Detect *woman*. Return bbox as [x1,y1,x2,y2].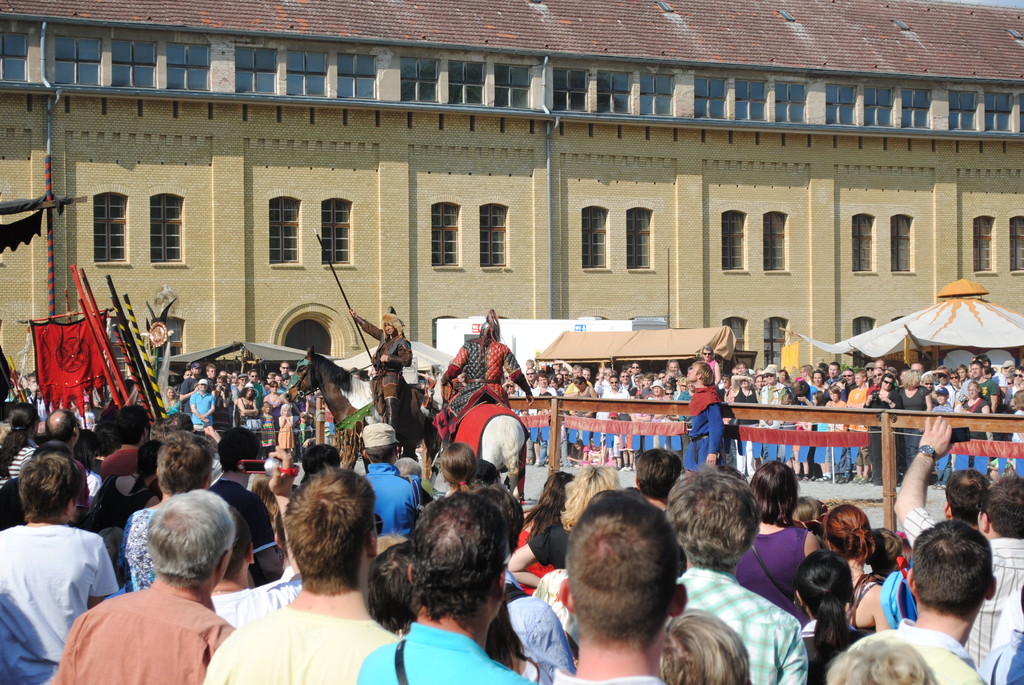
[812,368,828,390].
